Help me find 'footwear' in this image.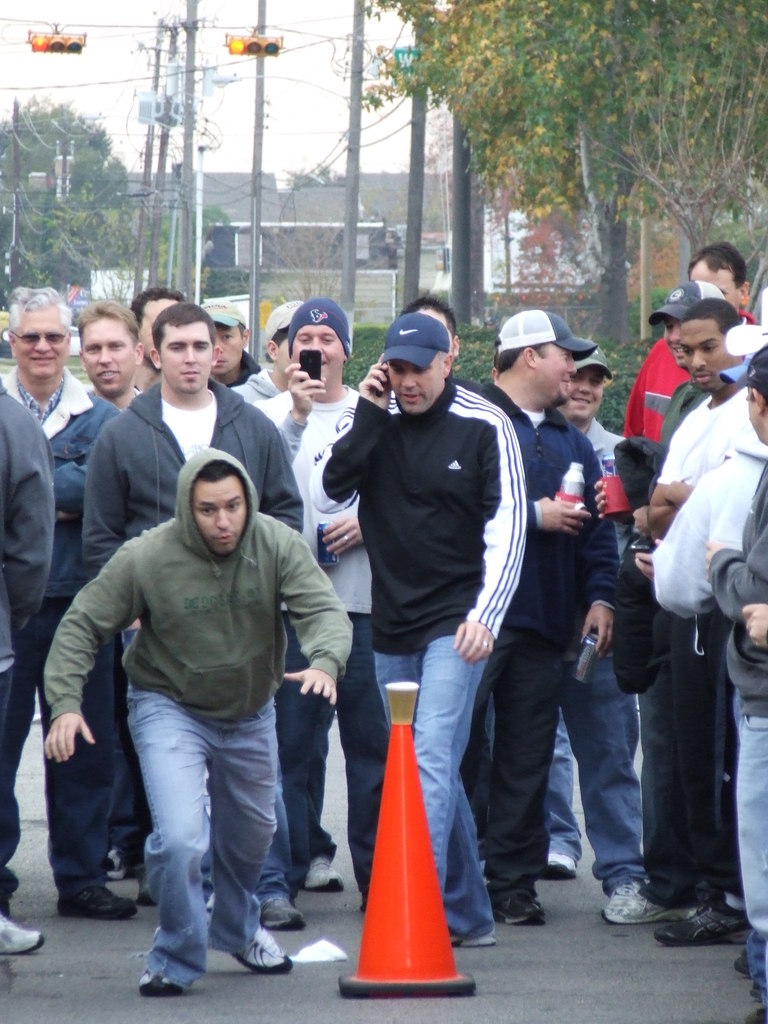
Found it: [141,861,172,913].
